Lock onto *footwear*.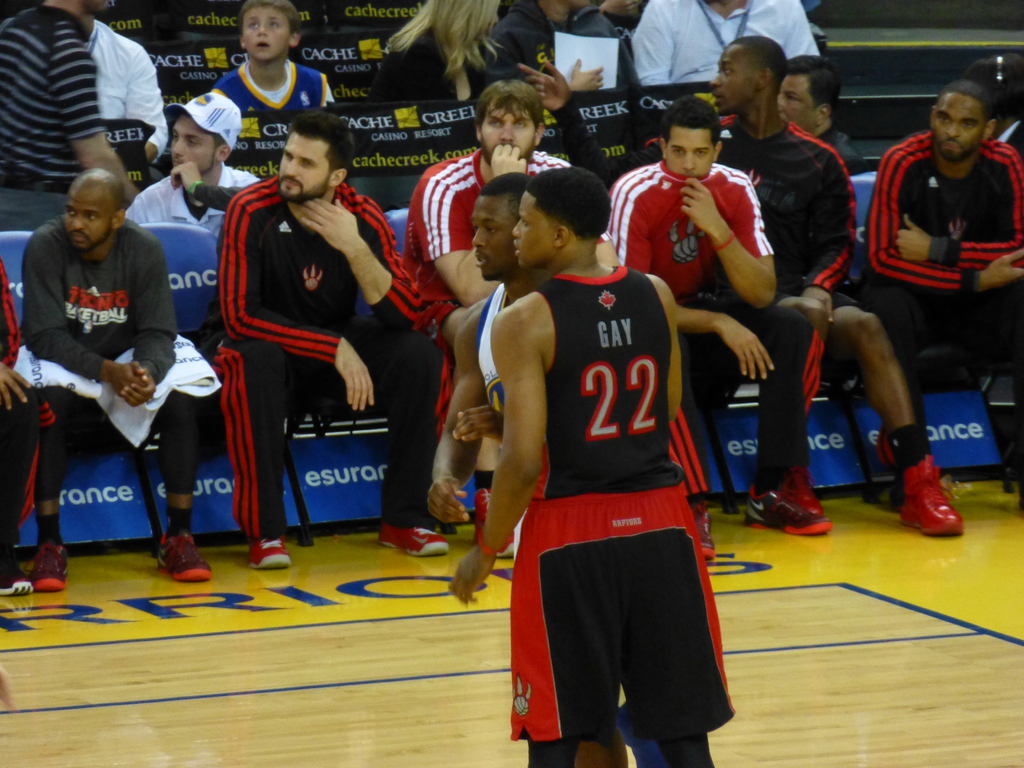
Locked: bbox(468, 483, 511, 557).
